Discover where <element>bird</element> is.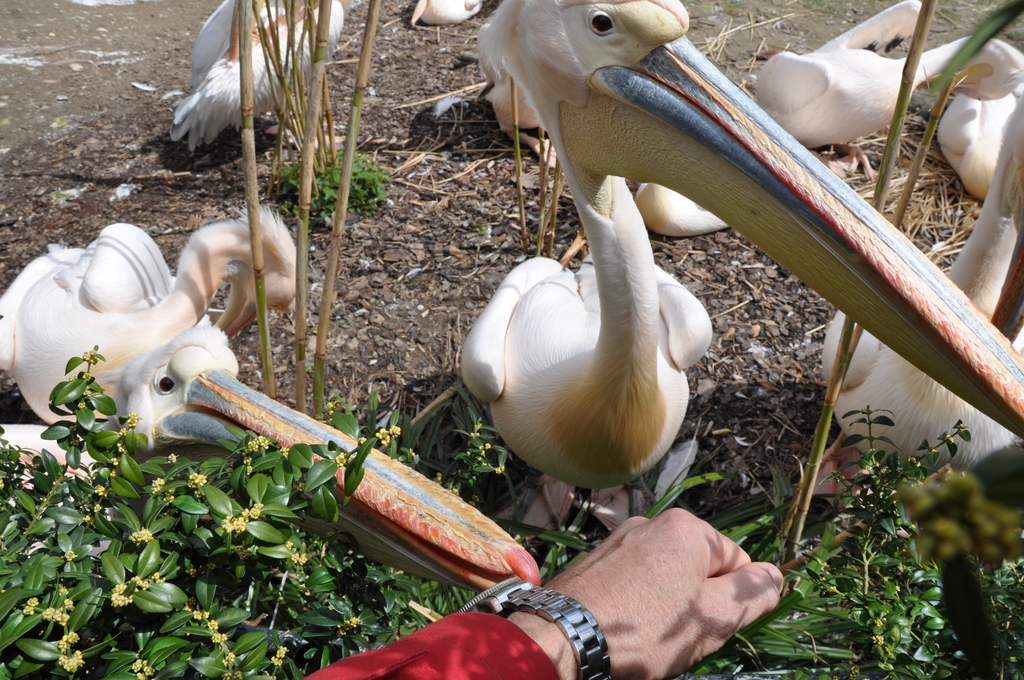
Discovered at (165,0,351,158).
